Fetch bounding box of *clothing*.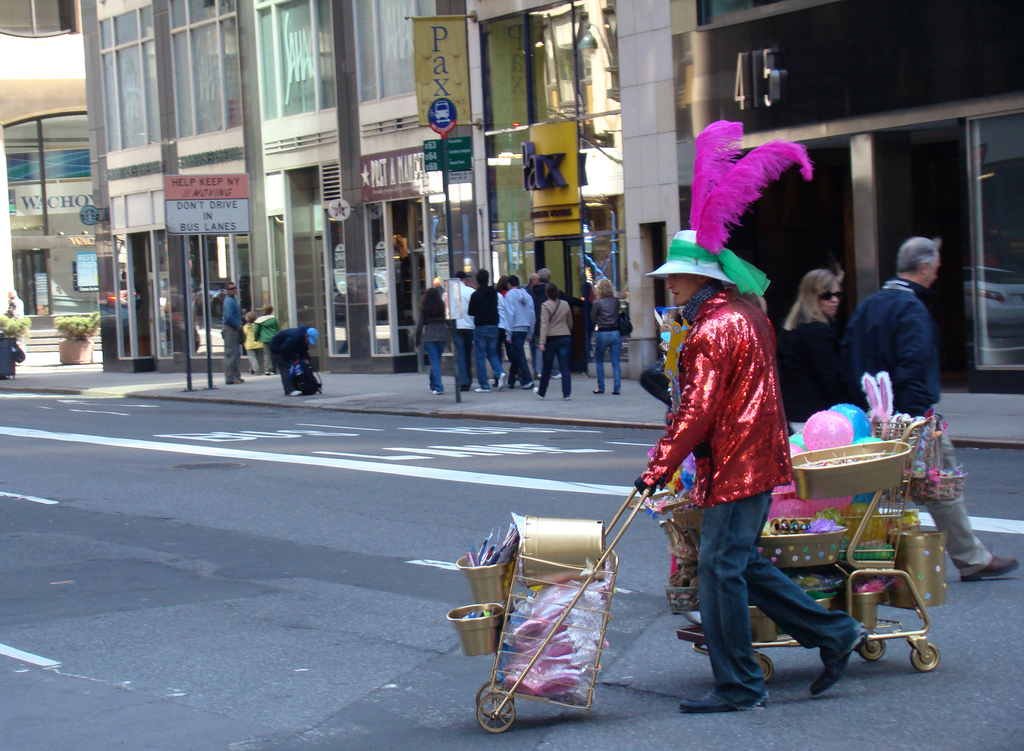
Bbox: locate(540, 297, 570, 395).
